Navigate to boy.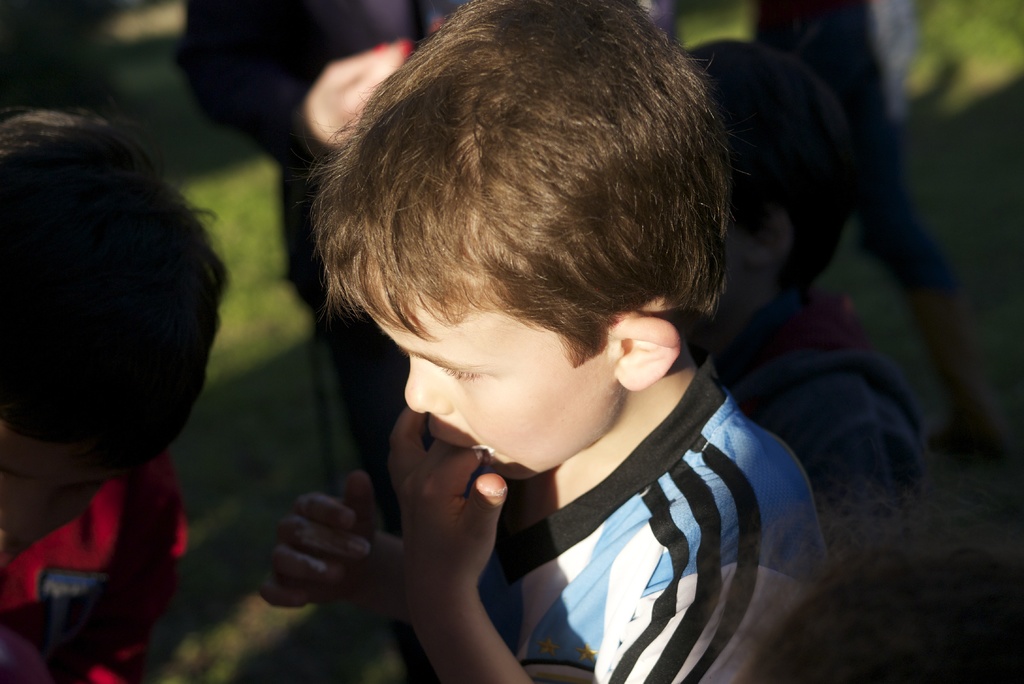
Navigation target: detection(309, 0, 833, 683).
